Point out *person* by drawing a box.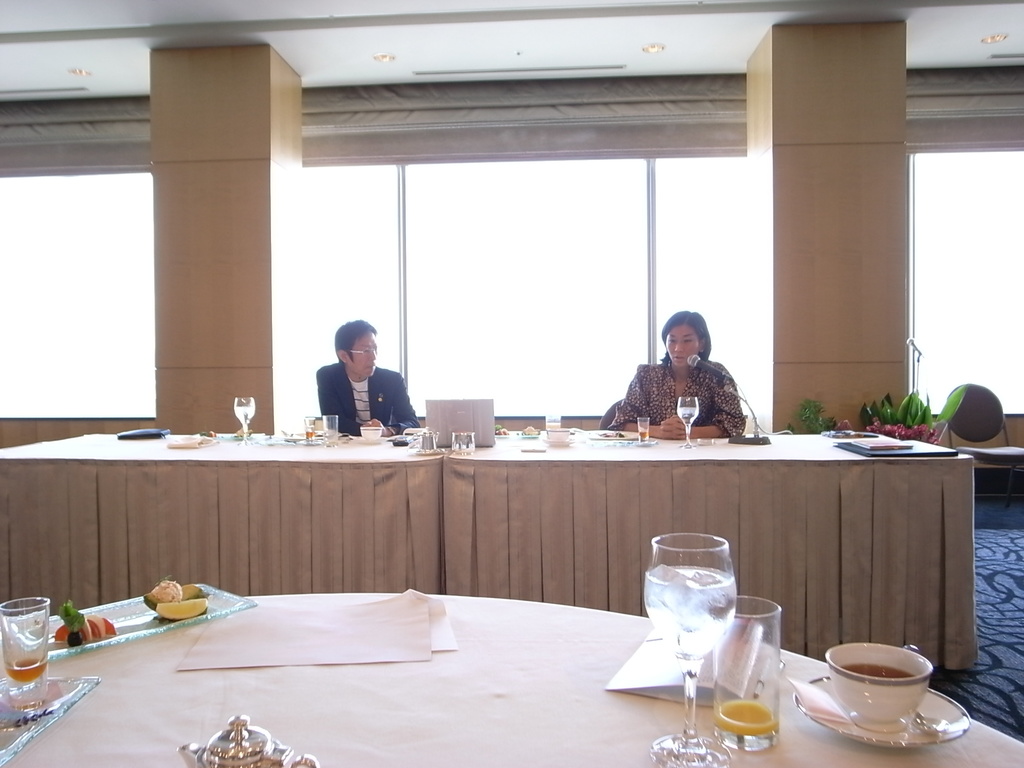
bbox=(607, 310, 742, 446).
